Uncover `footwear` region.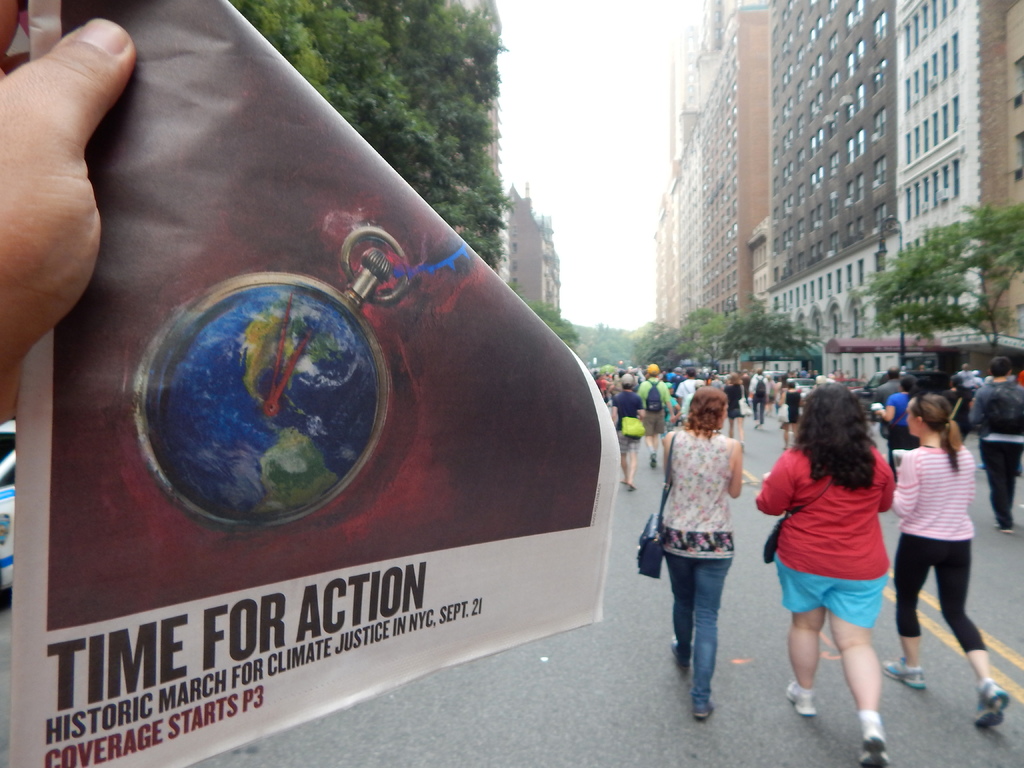
Uncovered: box=[786, 680, 816, 714].
